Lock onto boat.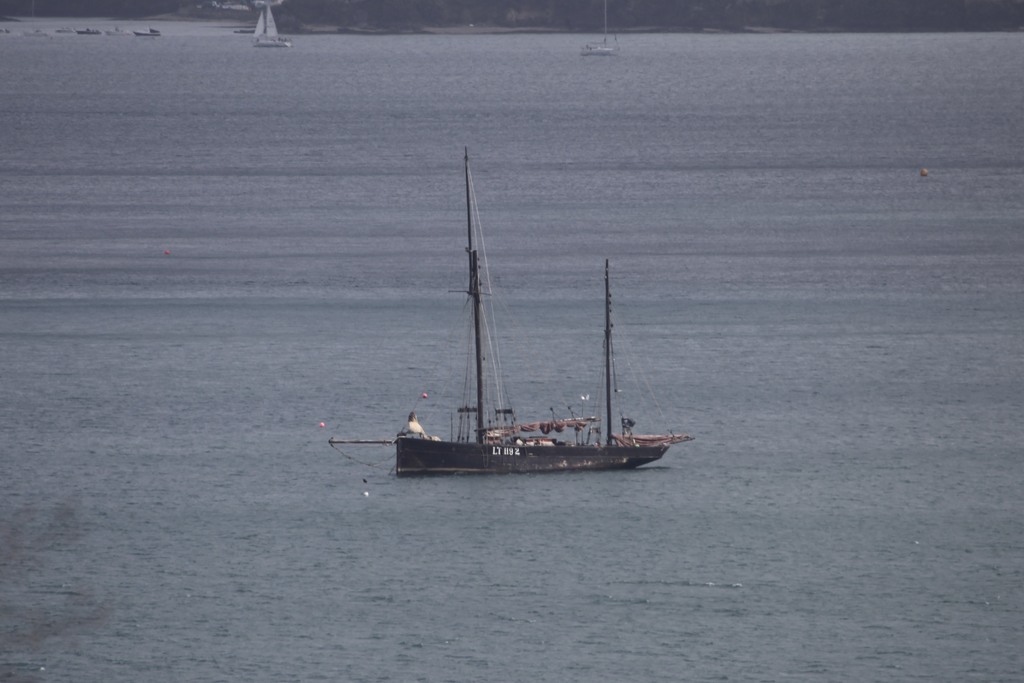
Locked: <region>254, 9, 289, 49</region>.
